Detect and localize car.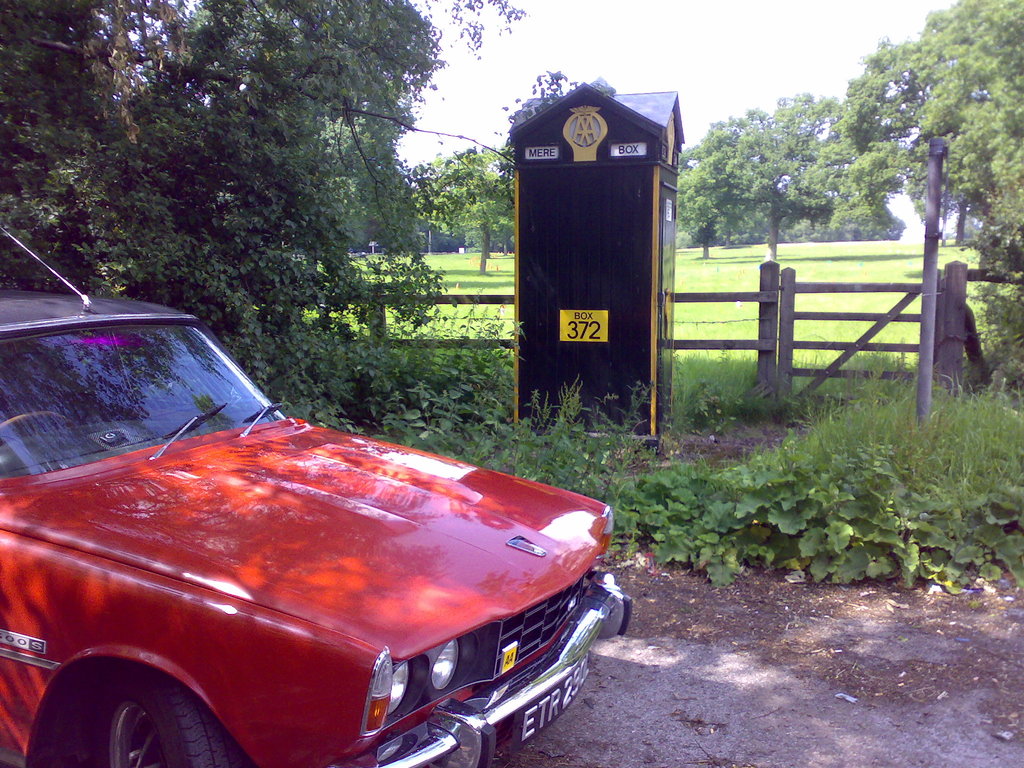
Localized at <region>0, 228, 633, 767</region>.
